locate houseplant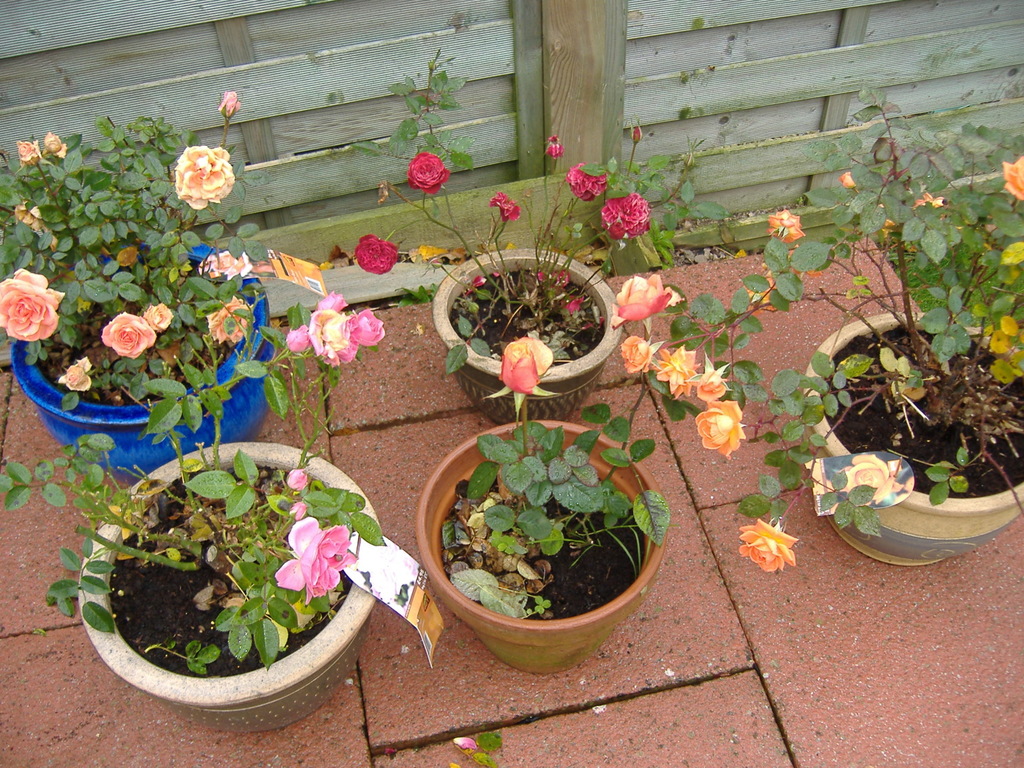
[left=420, top=331, right=742, bottom=676]
